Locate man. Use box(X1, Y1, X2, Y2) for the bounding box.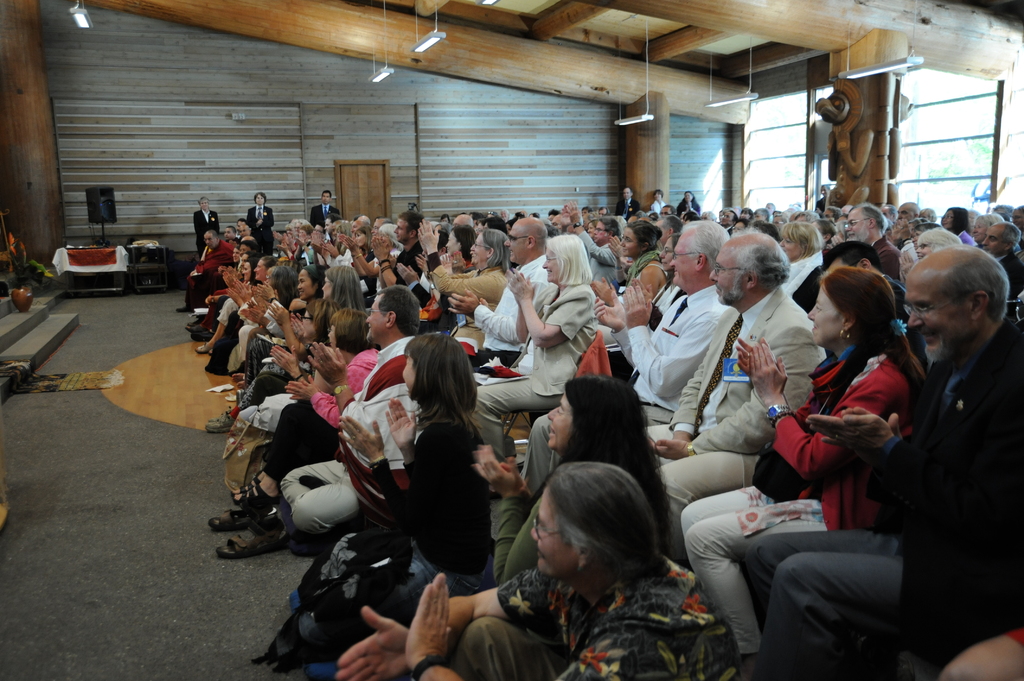
box(641, 222, 834, 570).
